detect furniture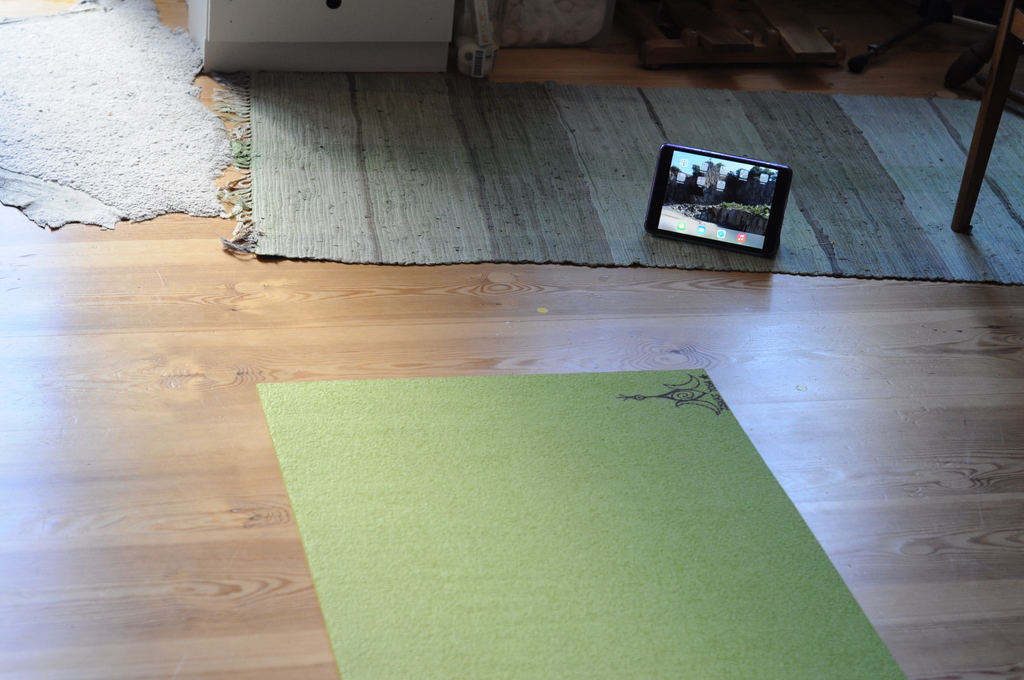
<region>951, 0, 1023, 234</region>
